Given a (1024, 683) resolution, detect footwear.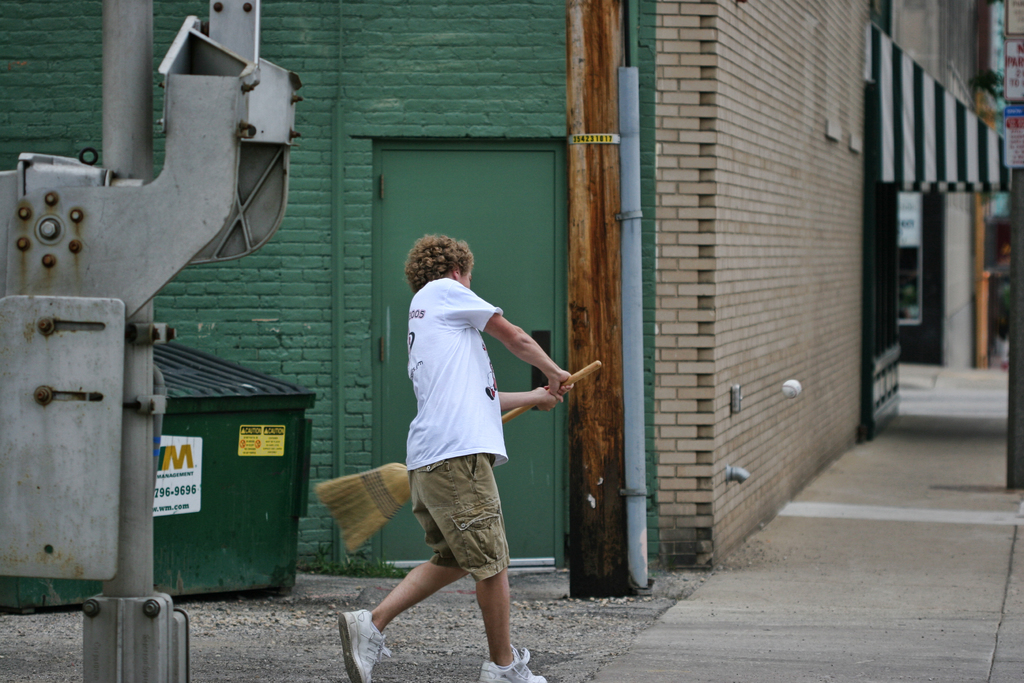
[left=480, top=647, right=553, bottom=682].
